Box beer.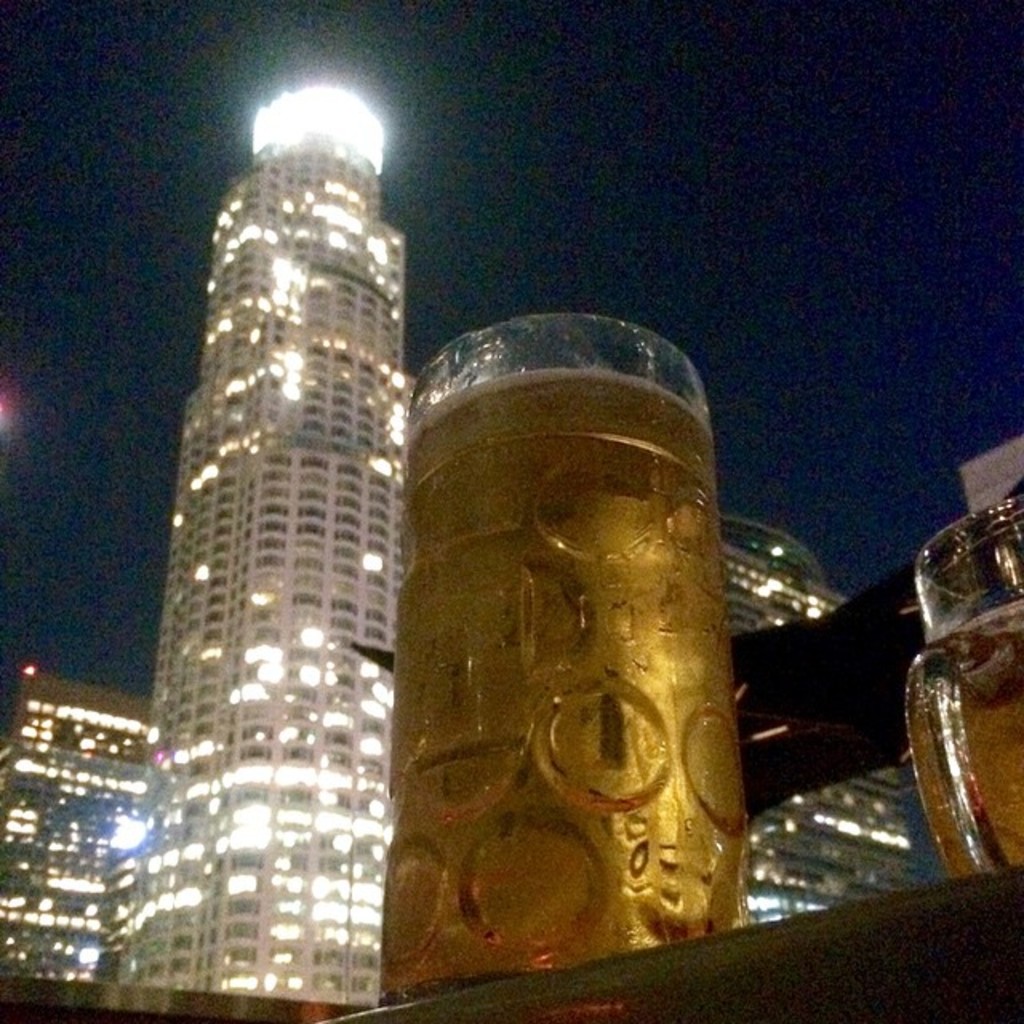
[907,602,1022,880].
